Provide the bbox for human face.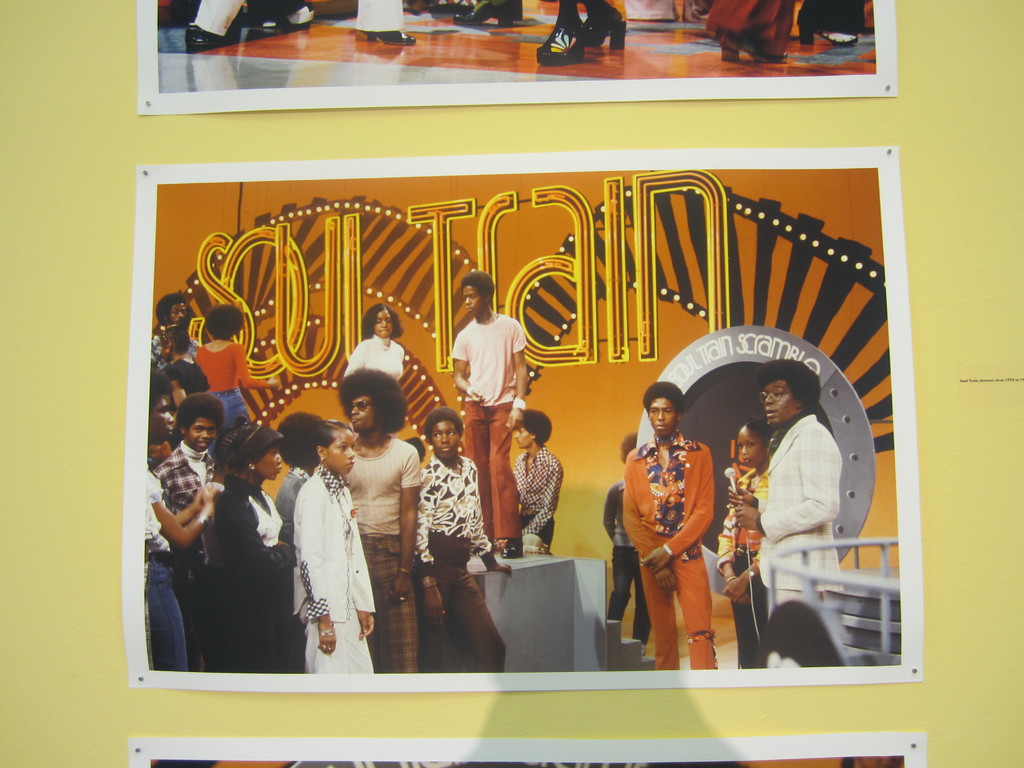
{"x1": 170, "y1": 304, "x2": 185, "y2": 323}.
